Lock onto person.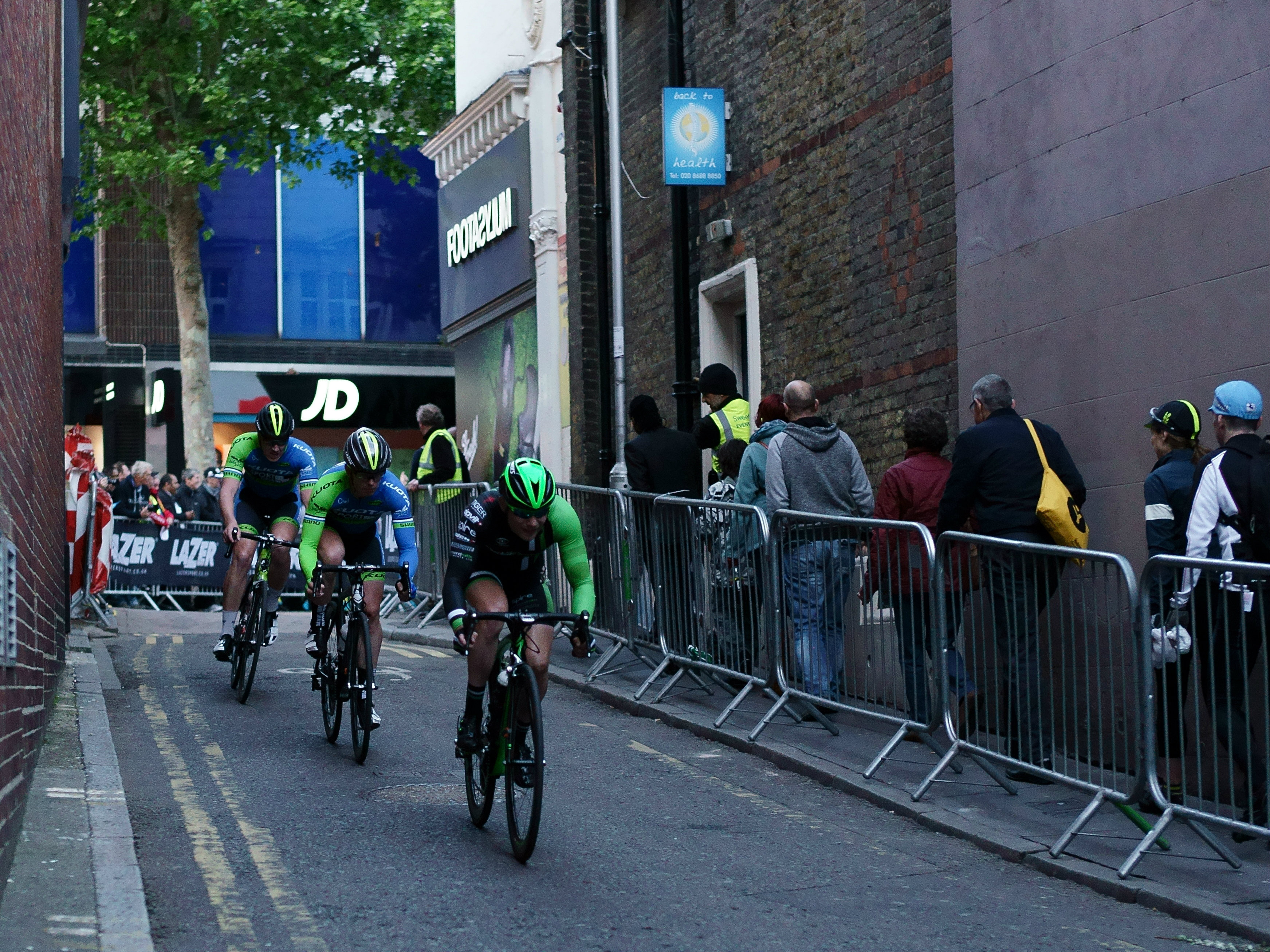
Locked: bbox(244, 158, 278, 252).
